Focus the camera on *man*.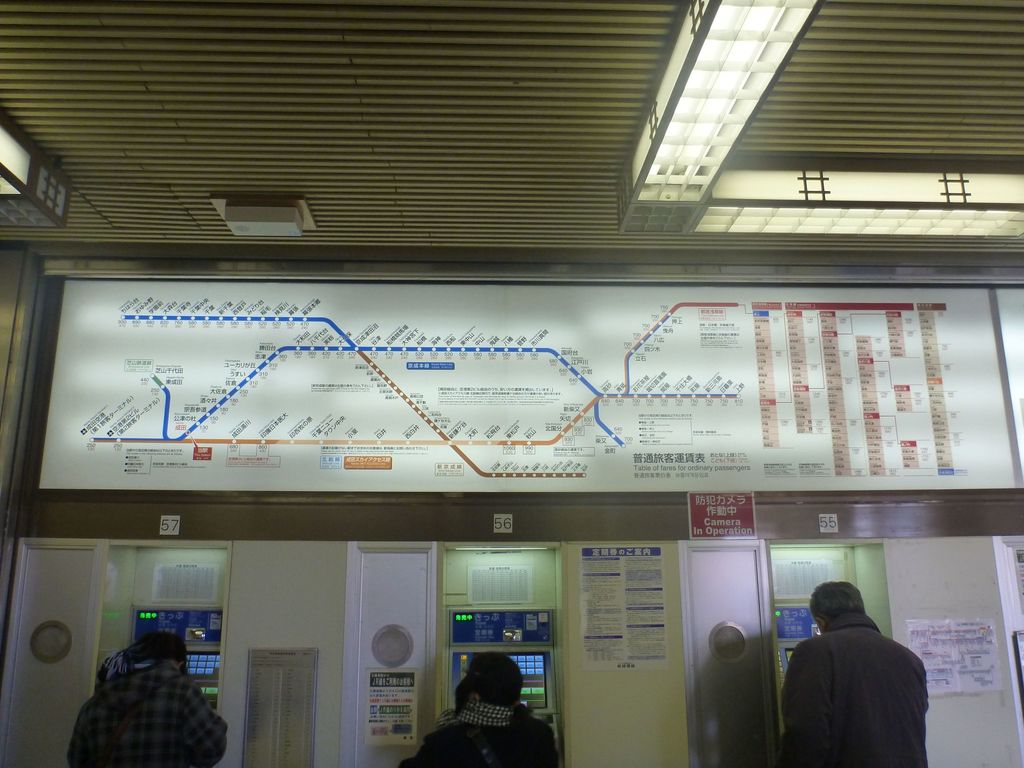
Focus region: crop(93, 630, 154, 689).
